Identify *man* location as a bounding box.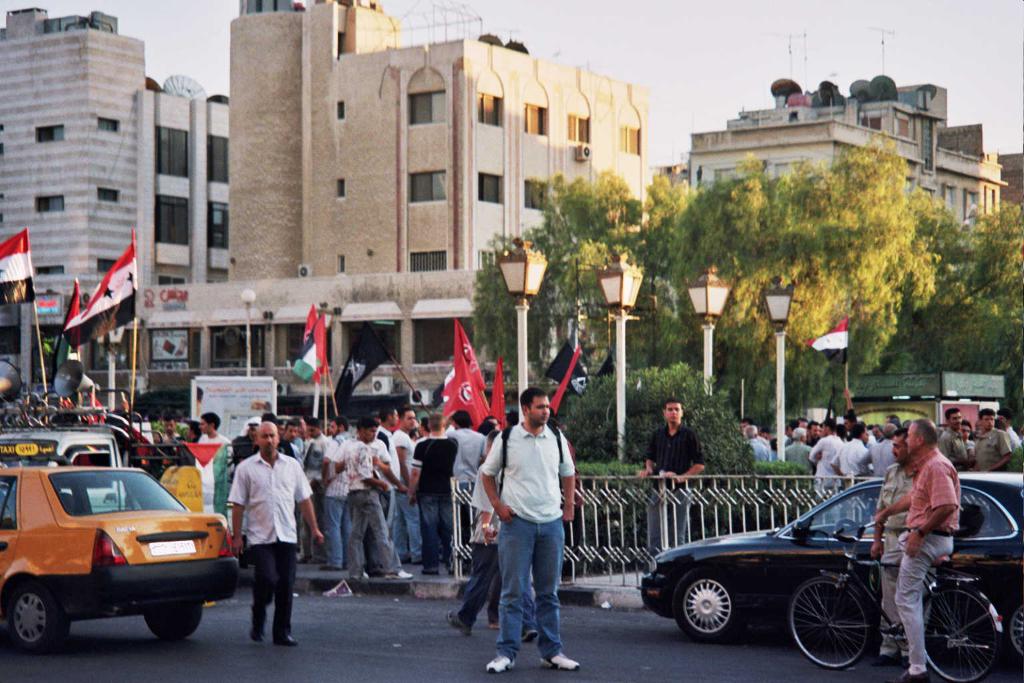
Rect(485, 384, 577, 668).
